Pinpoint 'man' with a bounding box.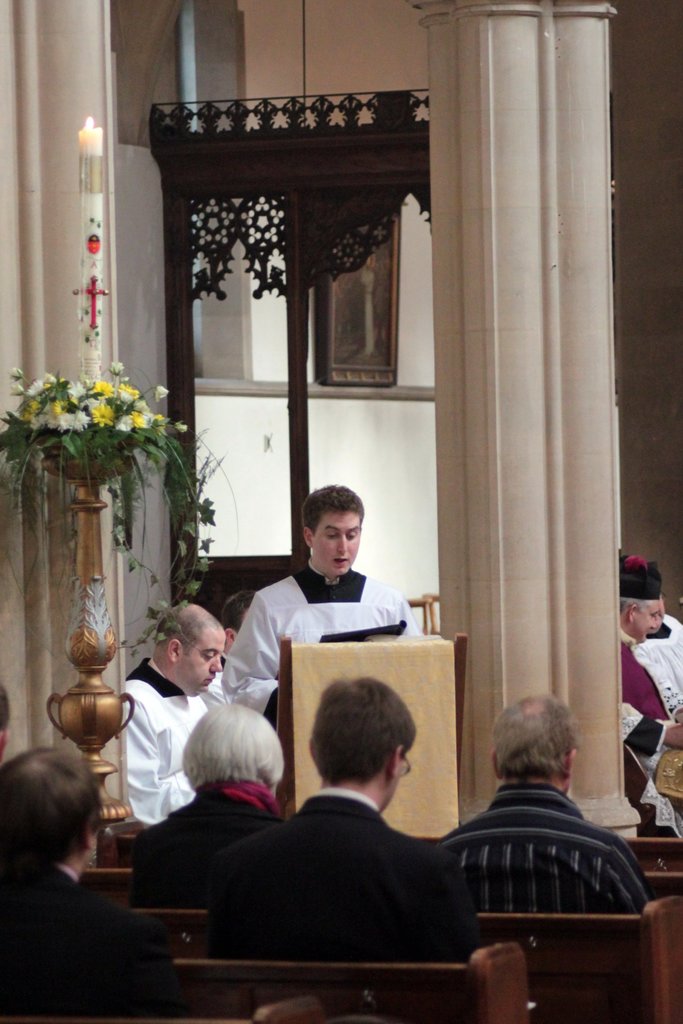
left=0, top=744, right=179, bottom=1012.
